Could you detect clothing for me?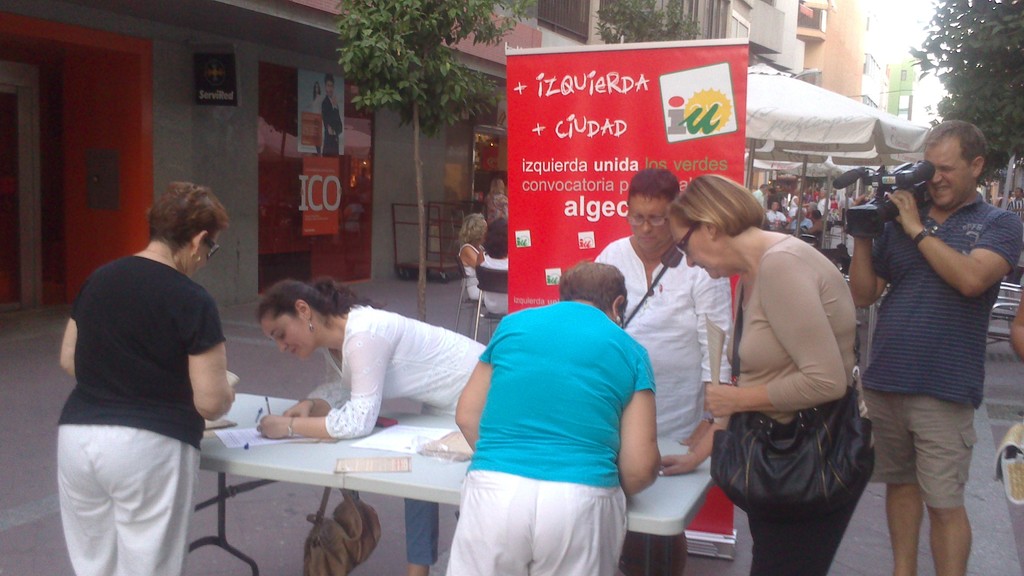
Detection result: <region>458, 244, 488, 309</region>.
